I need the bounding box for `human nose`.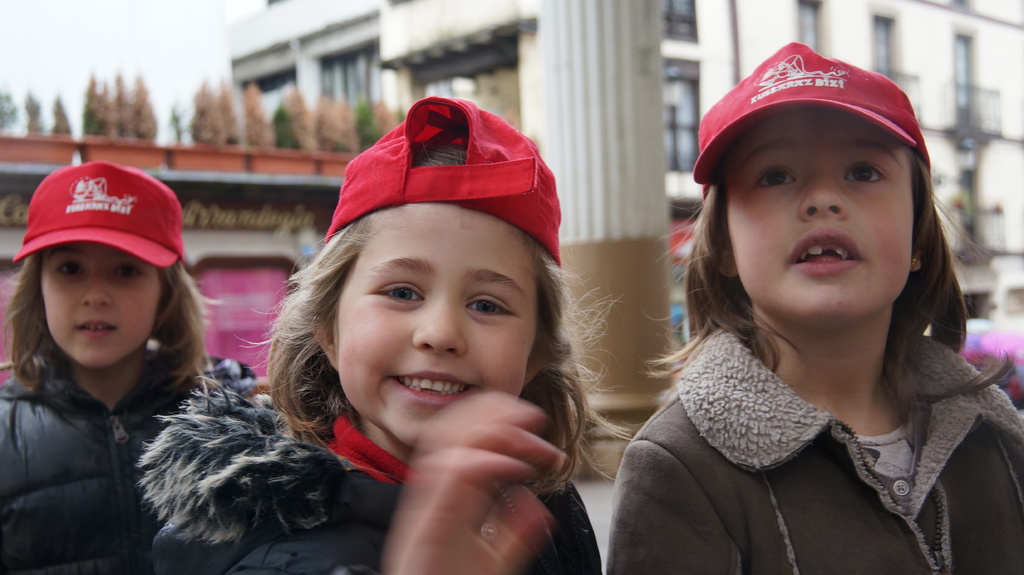
Here it is: (left=412, top=293, right=465, bottom=353).
